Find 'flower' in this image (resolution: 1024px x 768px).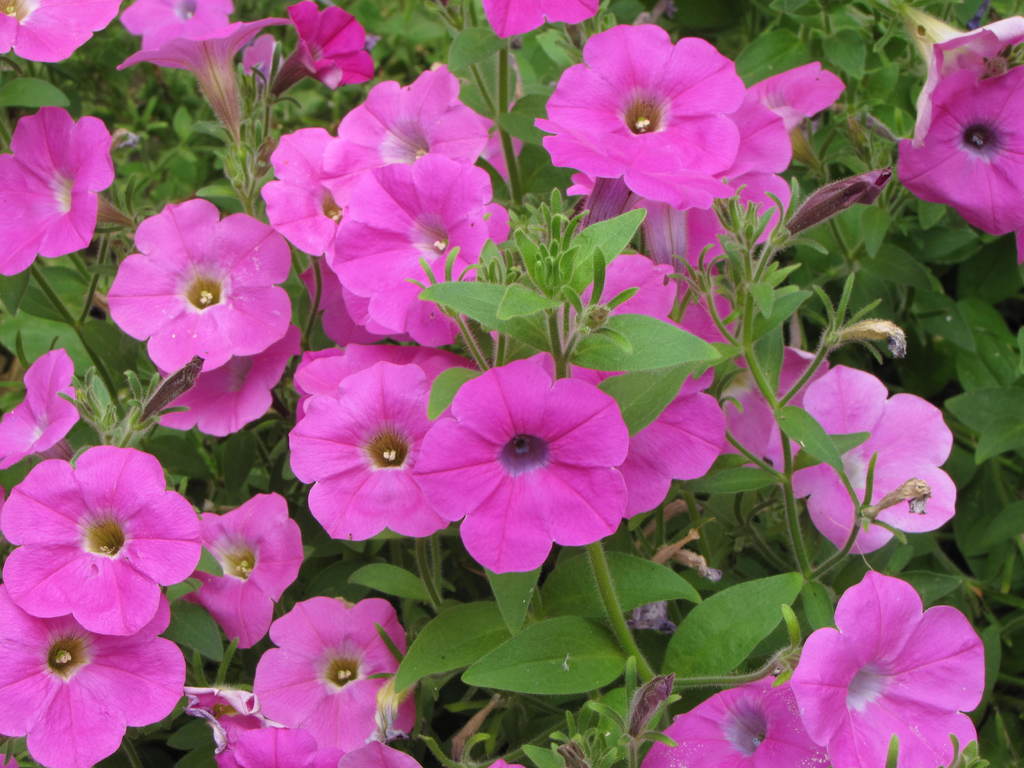
214 704 346 767.
